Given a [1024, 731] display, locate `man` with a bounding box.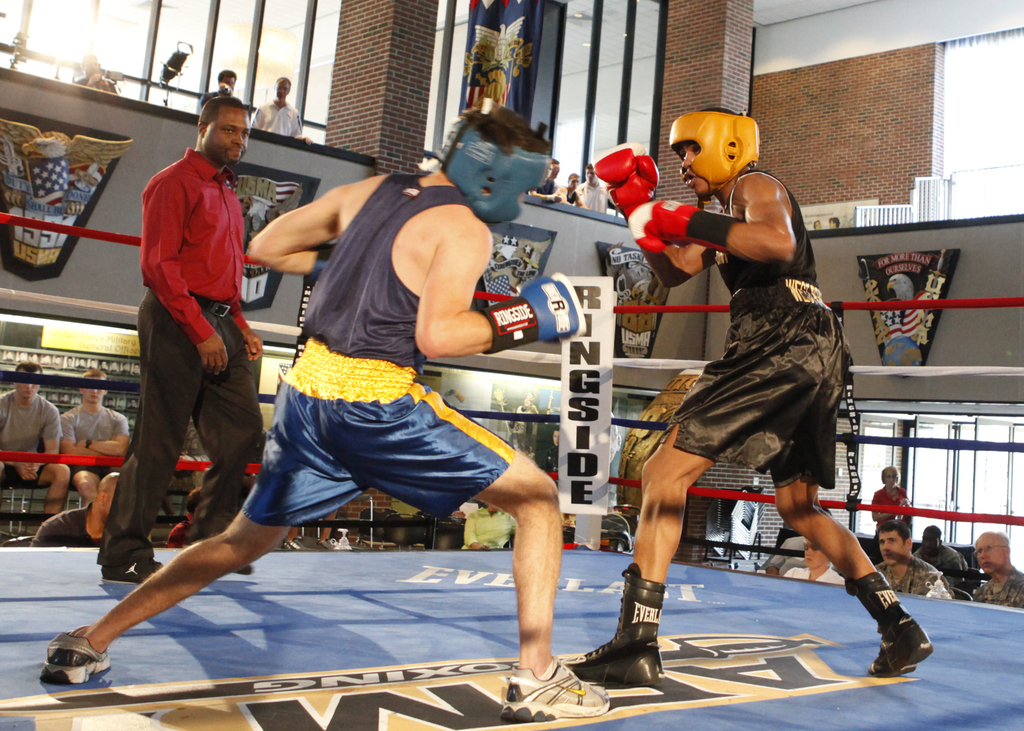
Located: 575 152 617 214.
